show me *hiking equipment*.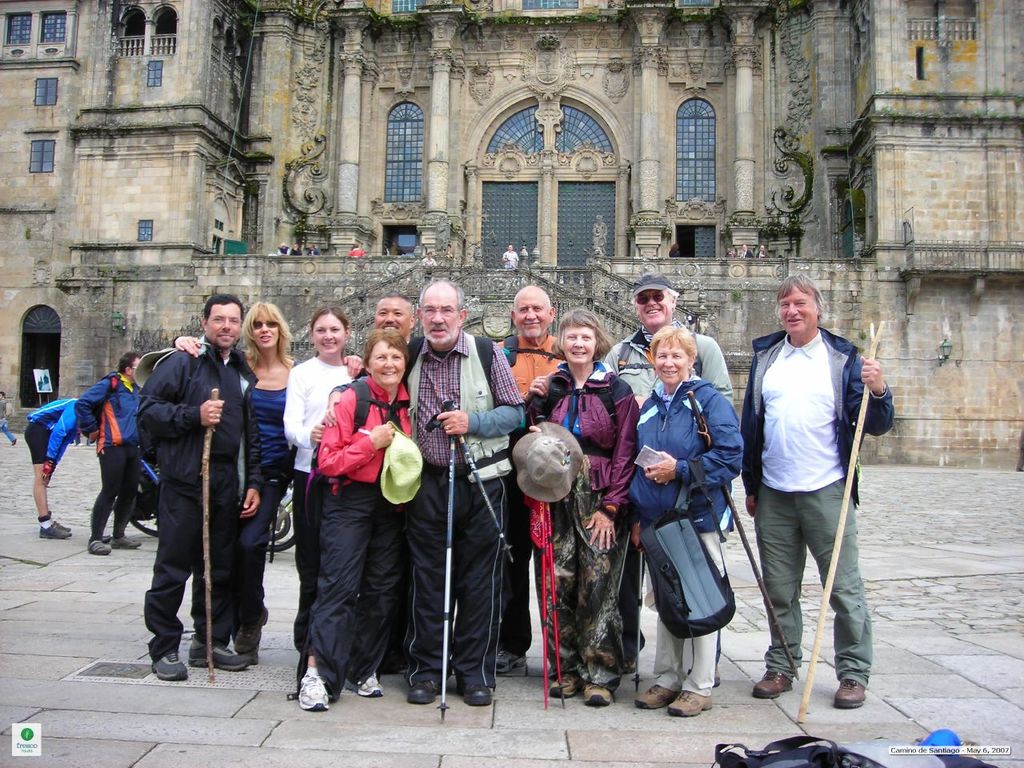
*hiking equipment* is here: l=753, t=662, r=793, b=701.
